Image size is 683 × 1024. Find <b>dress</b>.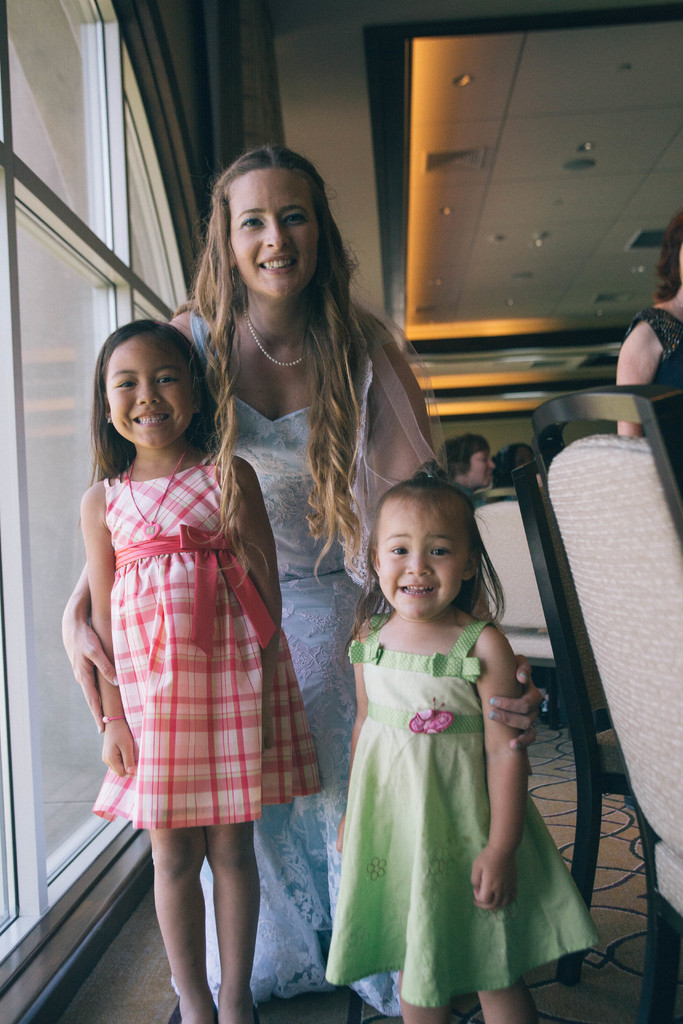
<box>321,612,604,1012</box>.
